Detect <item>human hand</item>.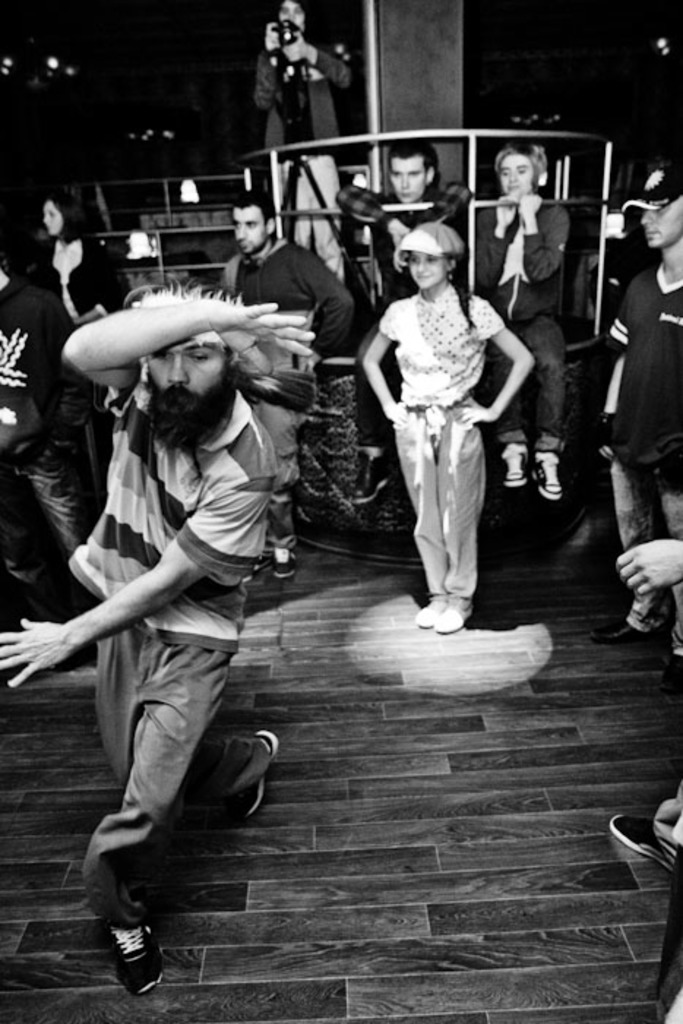
Detected at region(390, 244, 411, 278).
